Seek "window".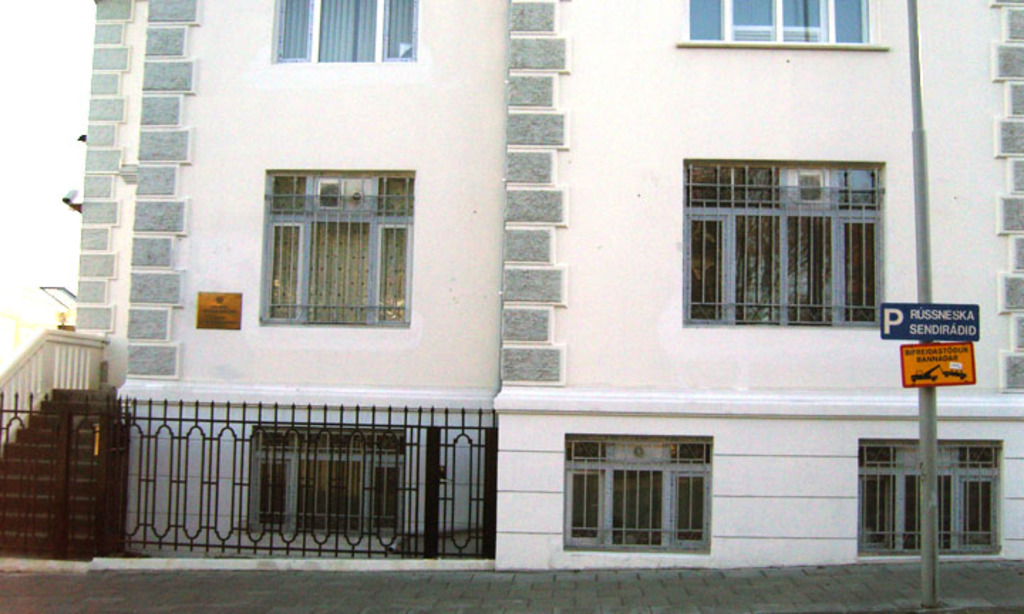
box=[272, 0, 422, 61].
